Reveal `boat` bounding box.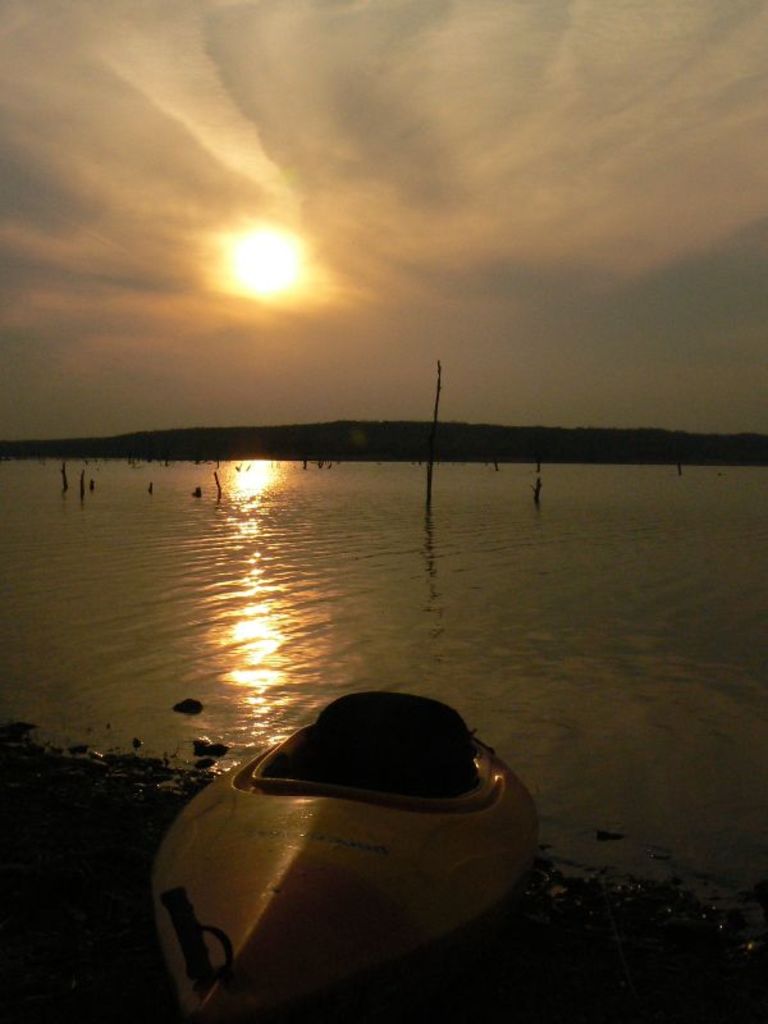
Revealed: x1=151, y1=669, x2=532, y2=987.
